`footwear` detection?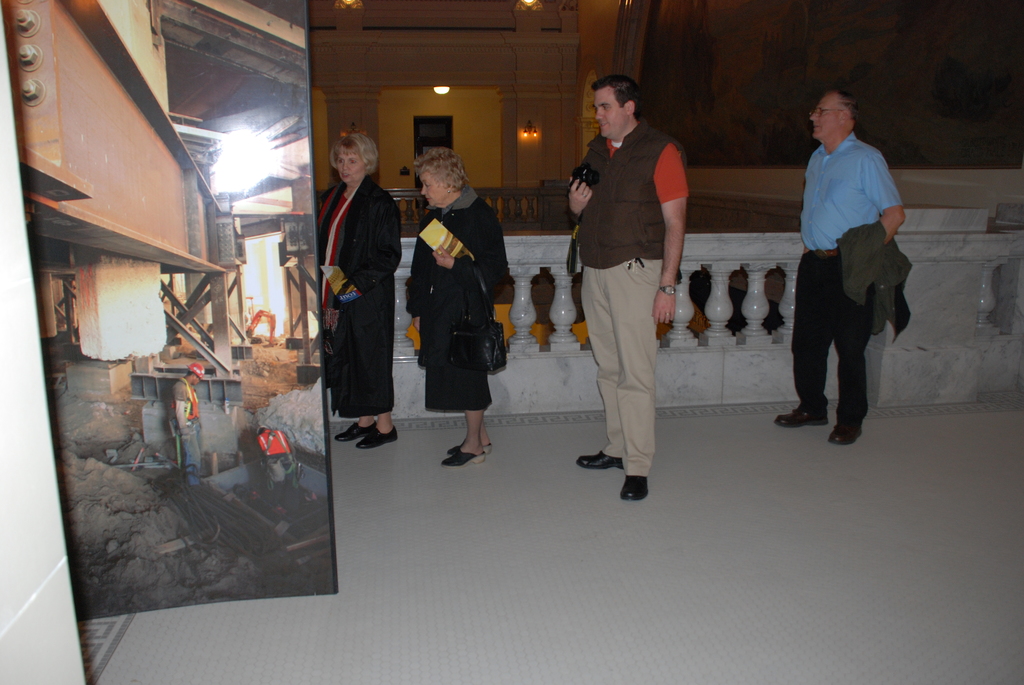
[x1=442, y1=448, x2=485, y2=463]
